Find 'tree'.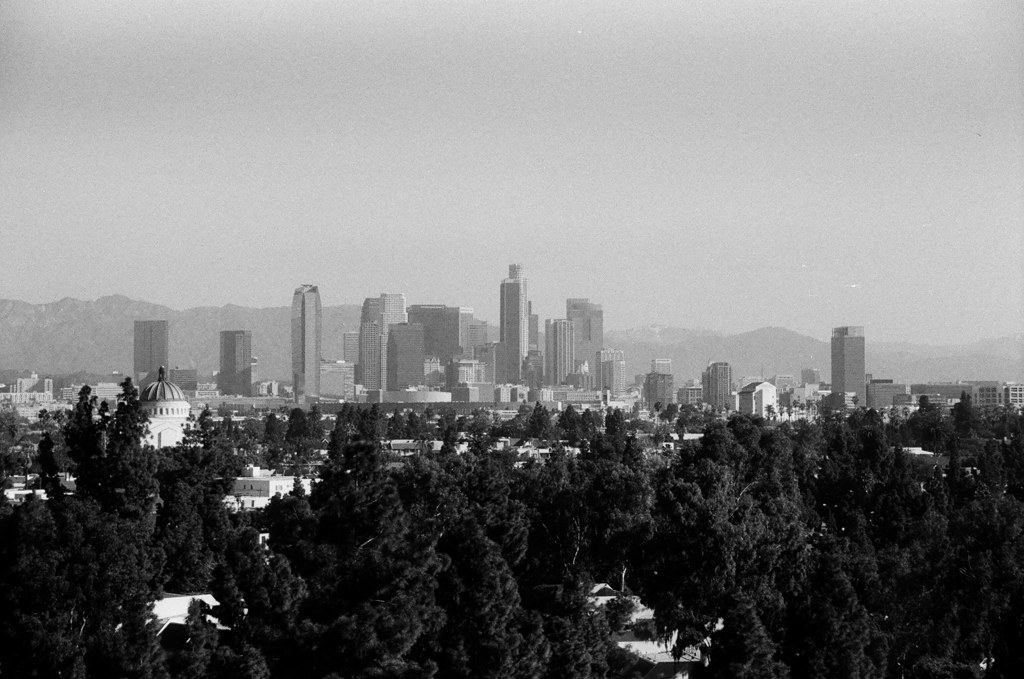
385 408 404 441.
